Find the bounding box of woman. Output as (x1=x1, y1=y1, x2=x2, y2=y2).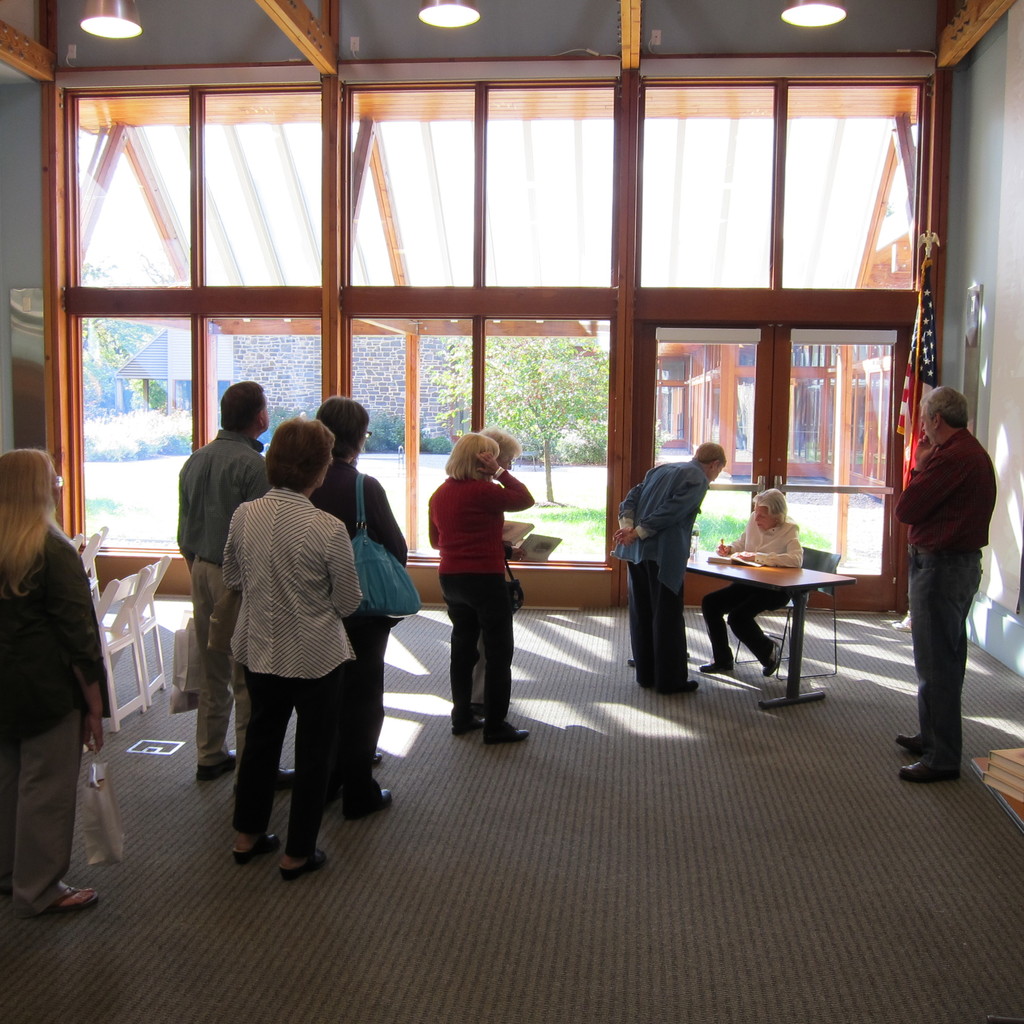
(x1=221, y1=414, x2=365, y2=879).
